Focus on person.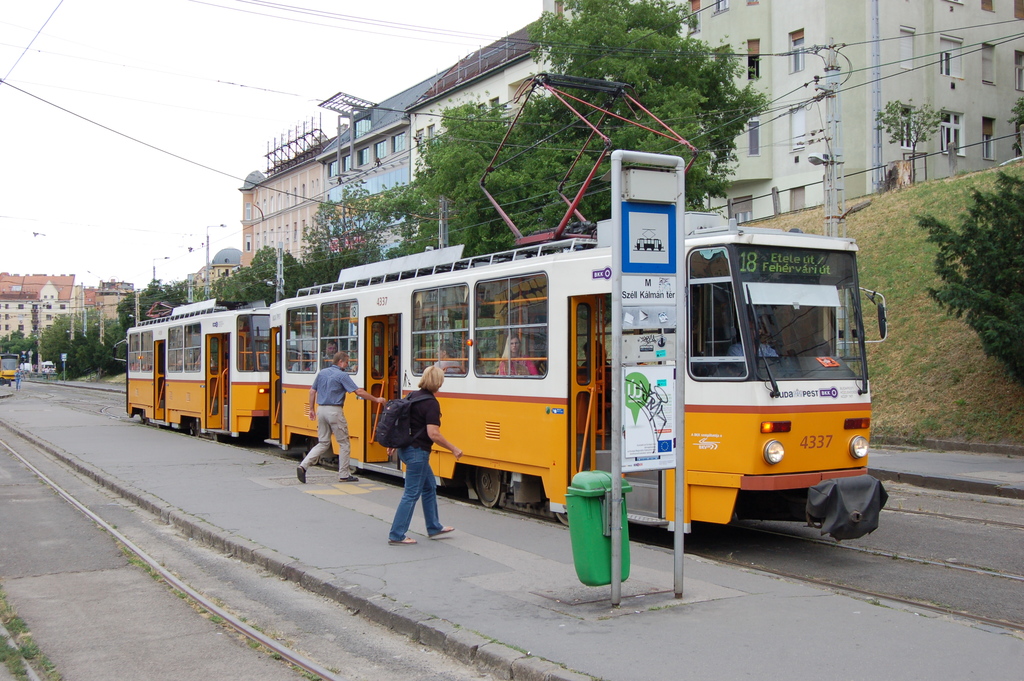
Focused at left=496, top=334, right=543, bottom=379.
